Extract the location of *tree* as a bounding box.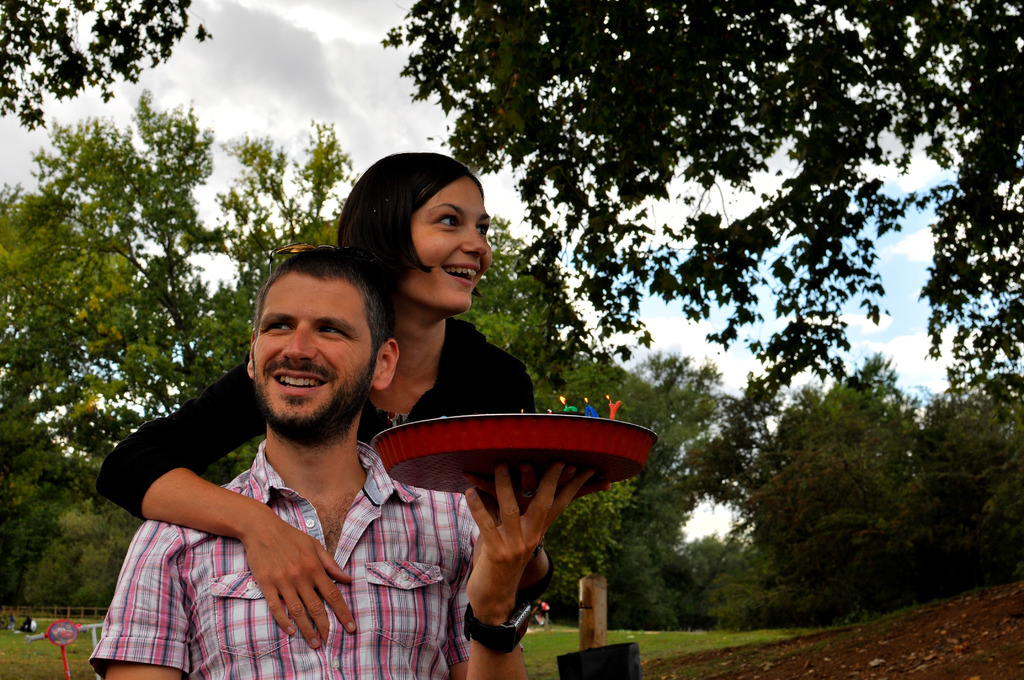
crop(0, 88, 216, 434).
